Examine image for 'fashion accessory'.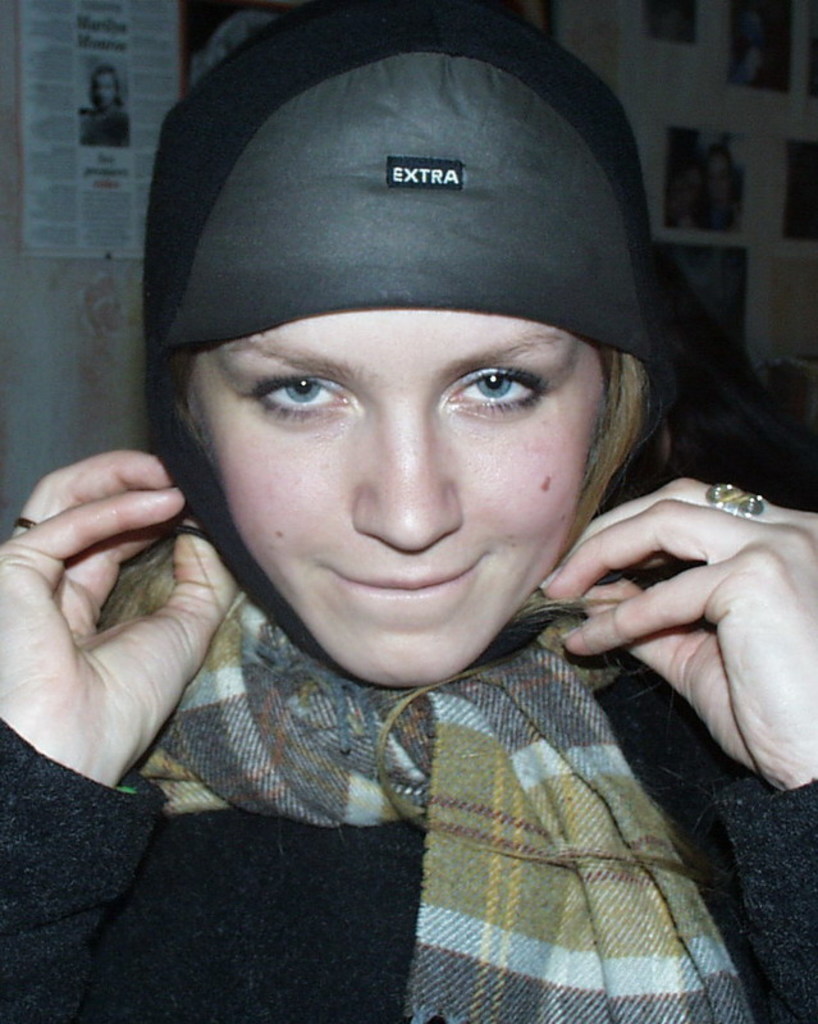
Examination result: l=12, t=508, r=45, b=534.
